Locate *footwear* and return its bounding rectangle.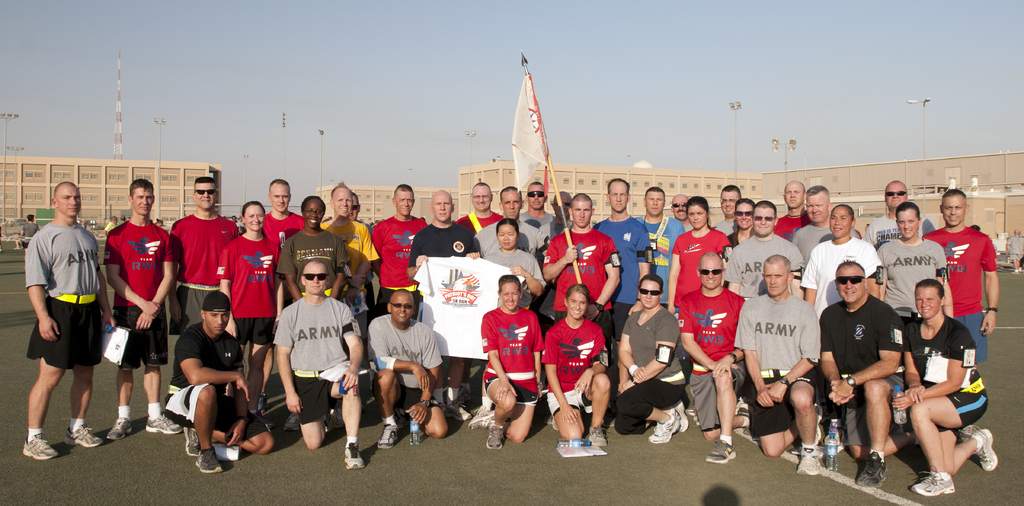
[left=849, top=451, right=884, bottom=489].
